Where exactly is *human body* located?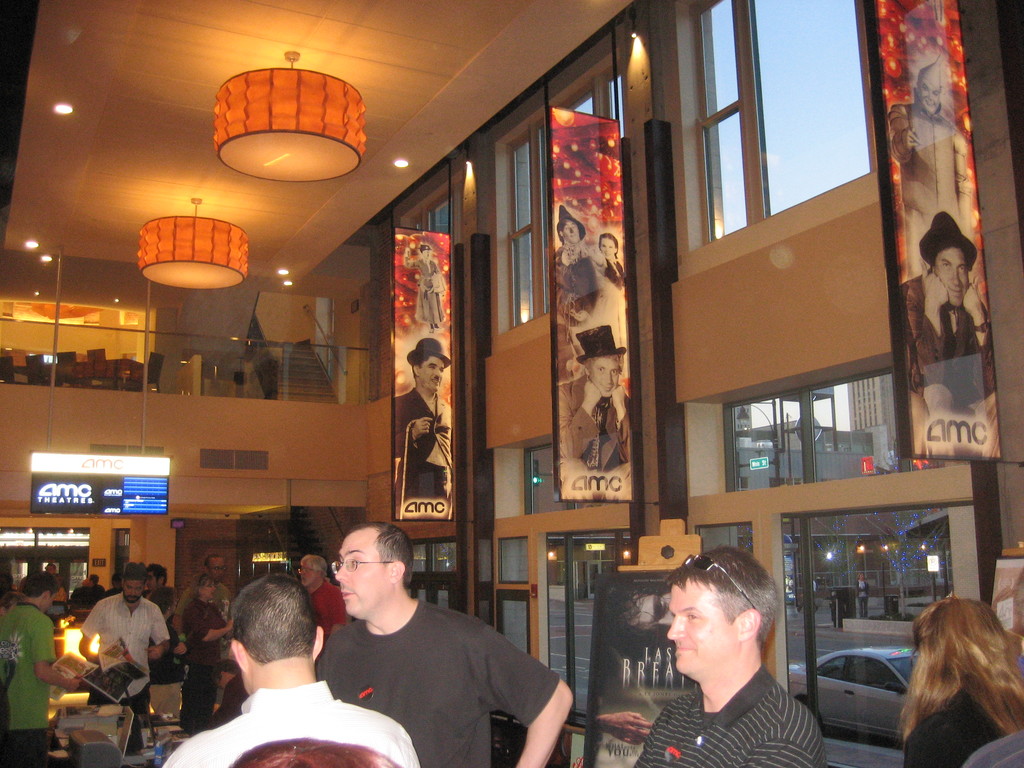
Its bounding box is {"x1": 892, "y1": 65, "x2": 967, "y2": 236}.
